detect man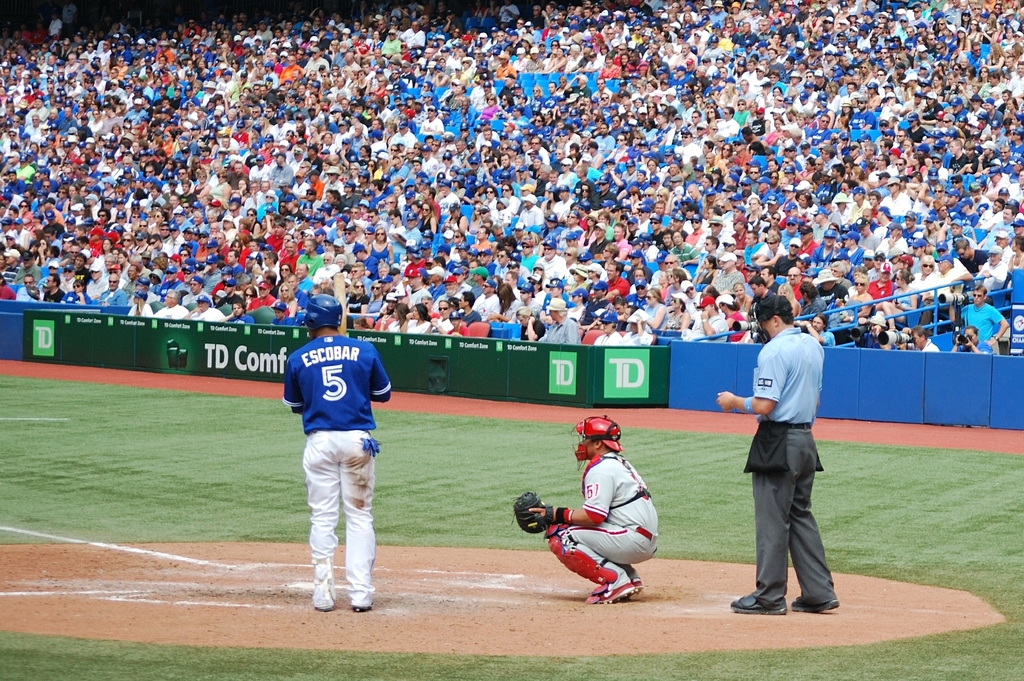
[x1=96, y1=273, x2=126, y2=305]
